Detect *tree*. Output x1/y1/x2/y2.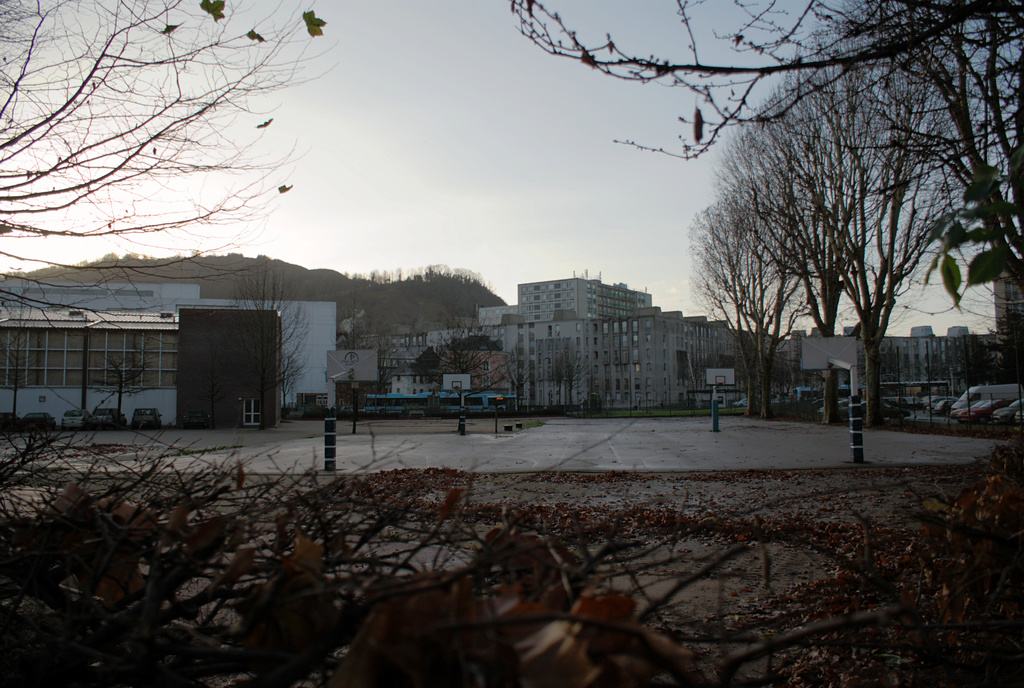
322/312/397/431.
